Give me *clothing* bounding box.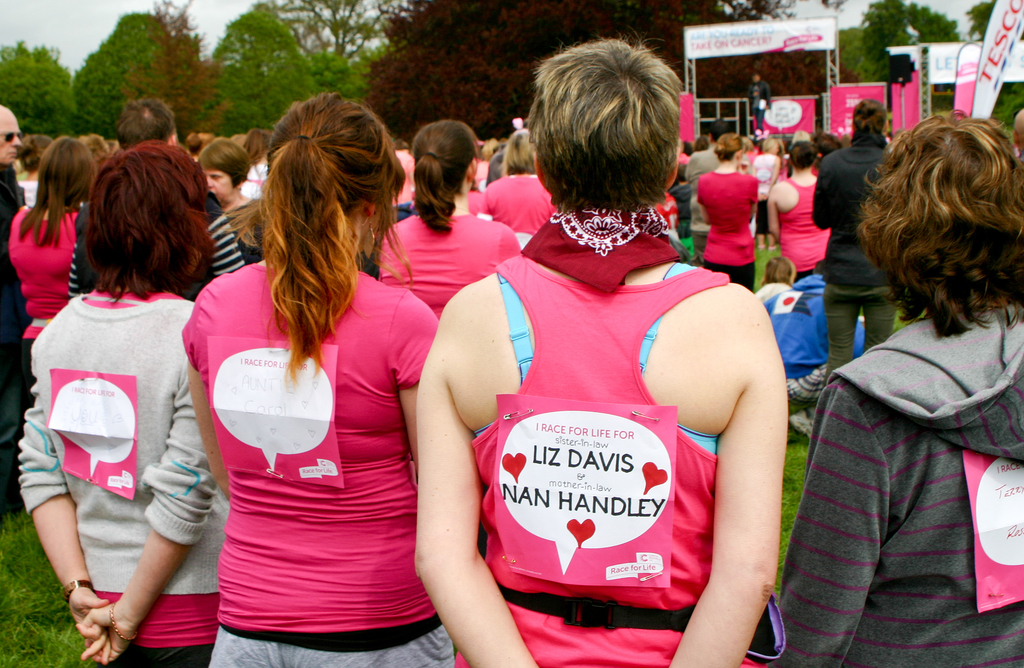
detection(474, 170, 561, 245).
